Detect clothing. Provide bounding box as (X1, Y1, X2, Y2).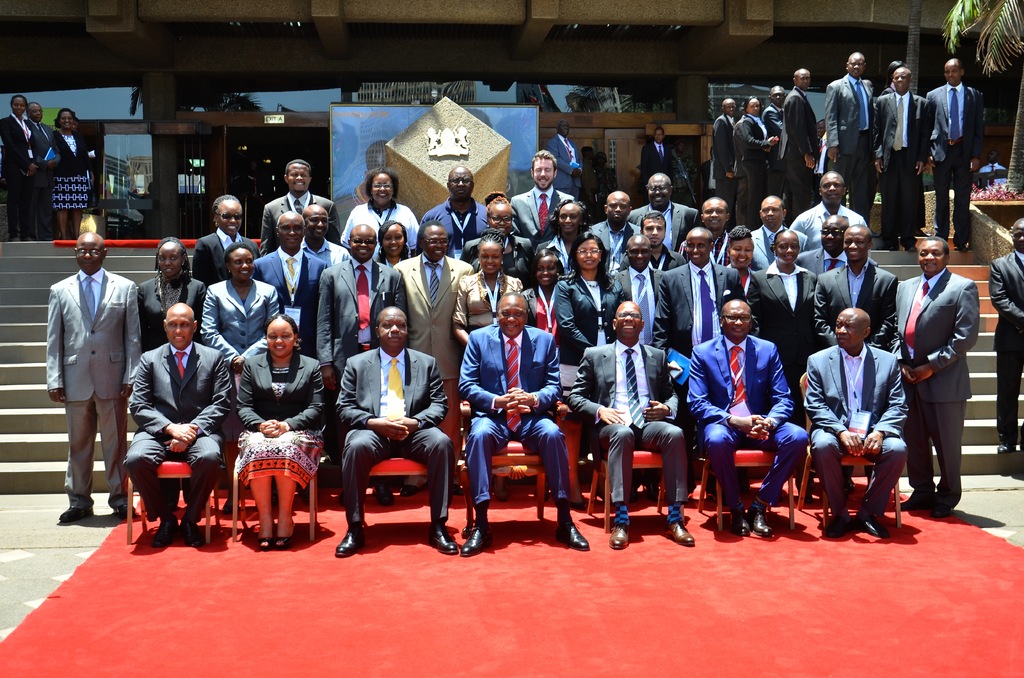
(737, 224, 812, 264).
